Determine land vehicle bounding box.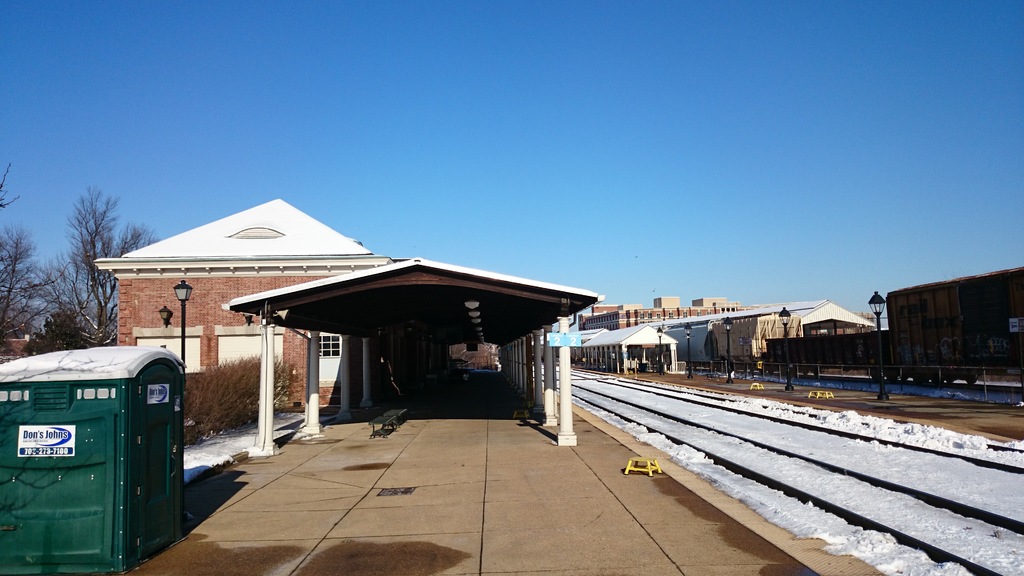
Determined: left=652, top=259, right=1023, bottom=388.
